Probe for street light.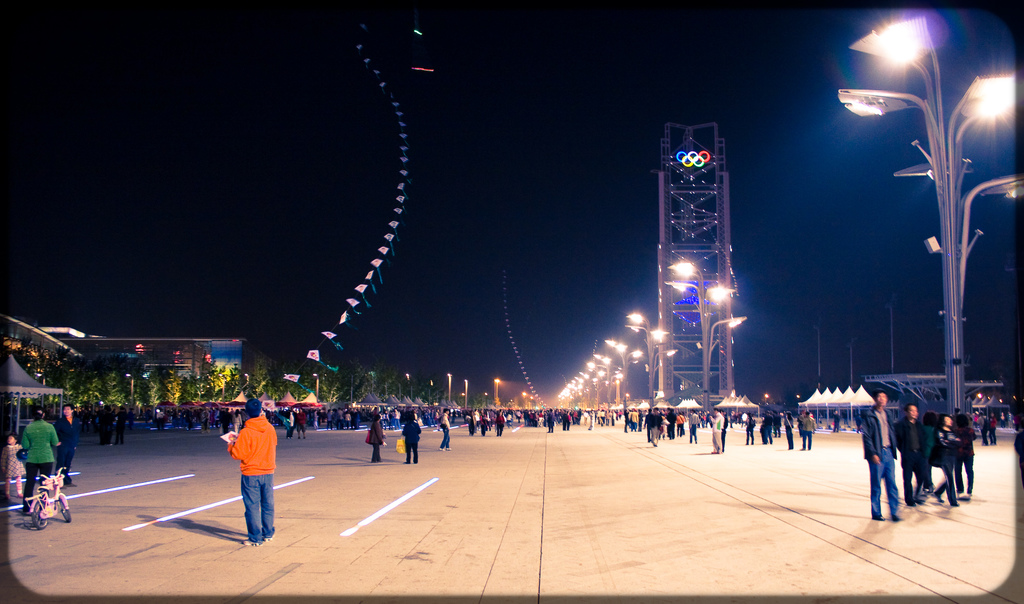
Probe result: 845/25/1016/463.
